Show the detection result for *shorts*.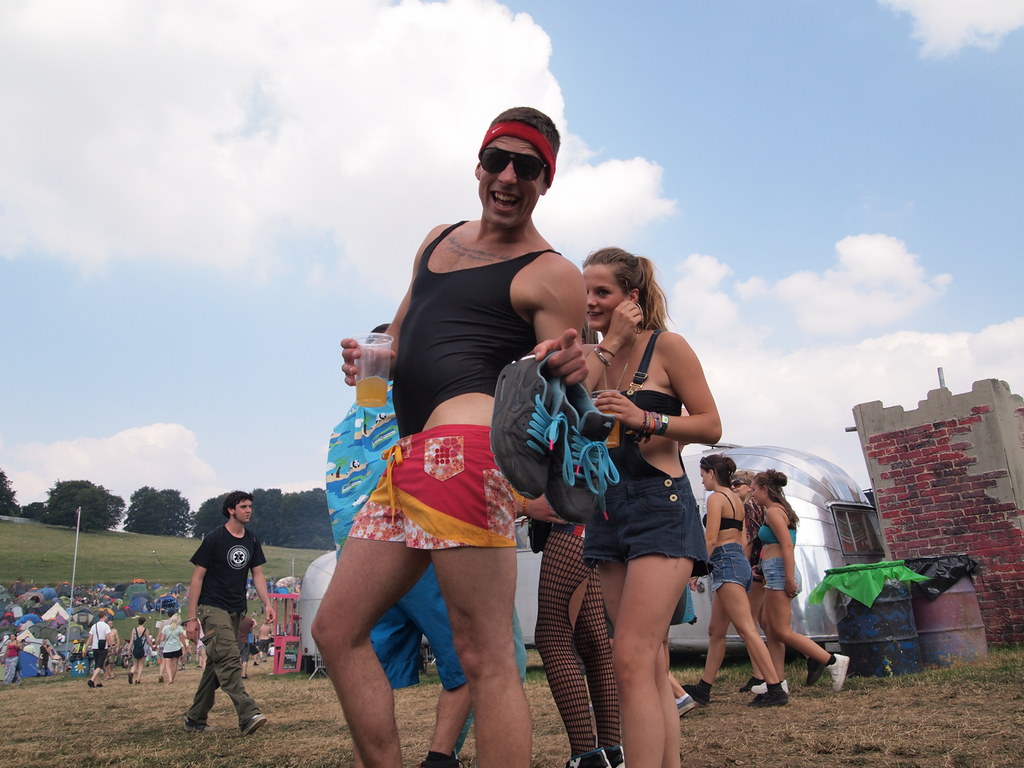
<region>350, 423, 517, 553</region>.
